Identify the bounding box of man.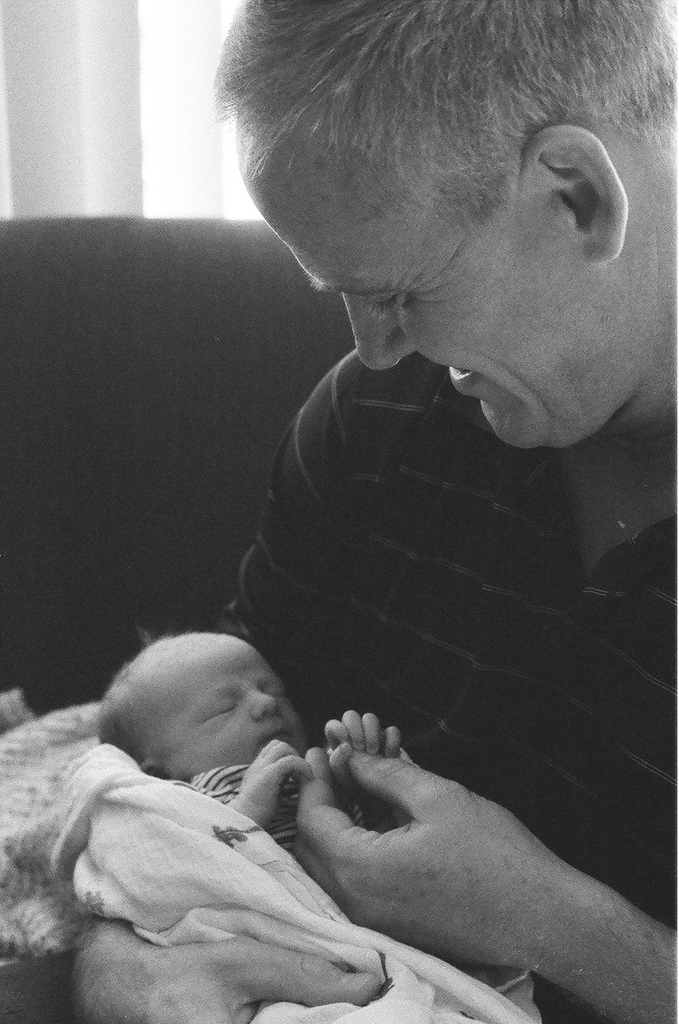
rect(204, 0, 675, 1023).
